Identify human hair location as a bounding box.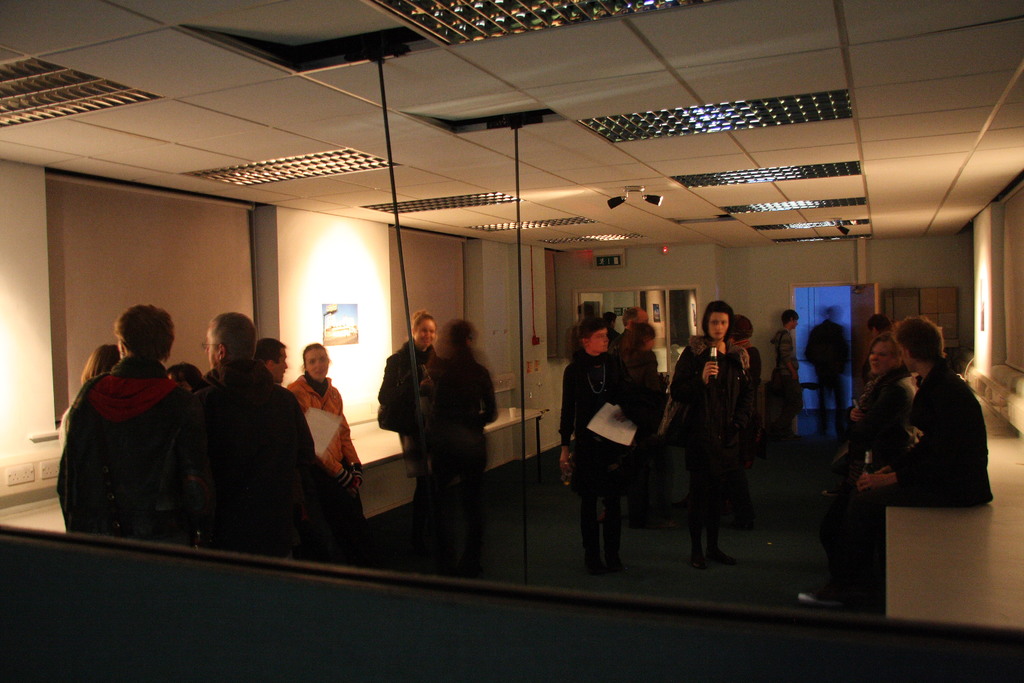
<region>164, 362, 211, 392</region>.
